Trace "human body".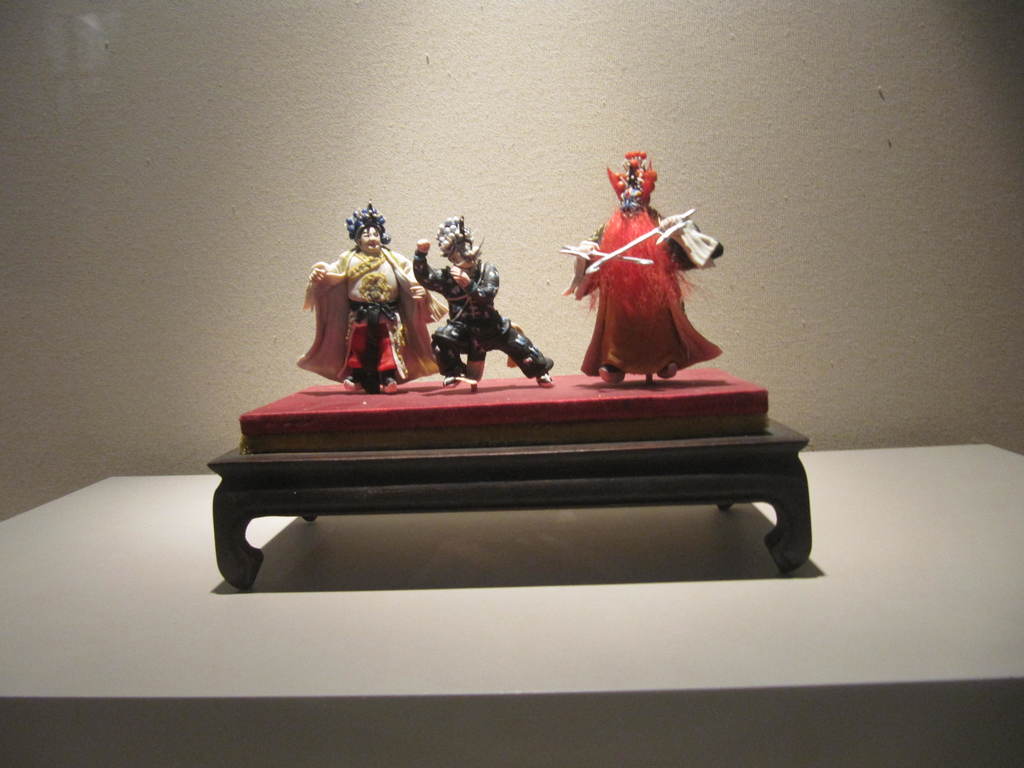
Traced to (561, 152, 730, 390).
